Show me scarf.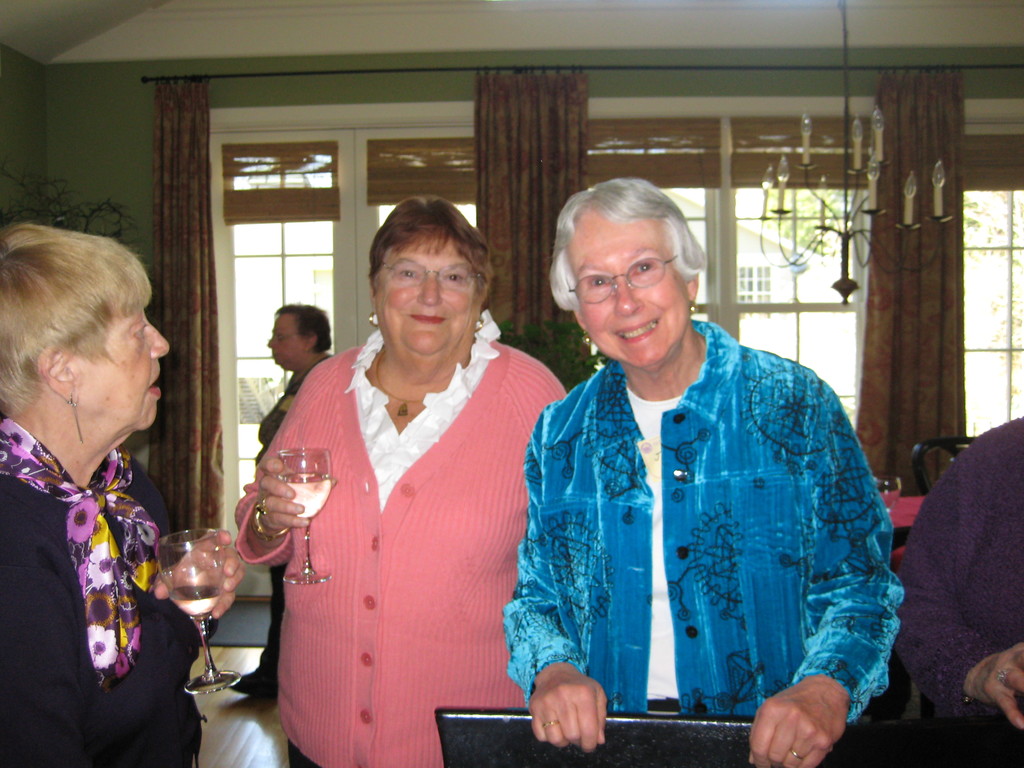
scarf is here: {"left": 0, "top": 413, "right": 166, "bottom": 675}.
